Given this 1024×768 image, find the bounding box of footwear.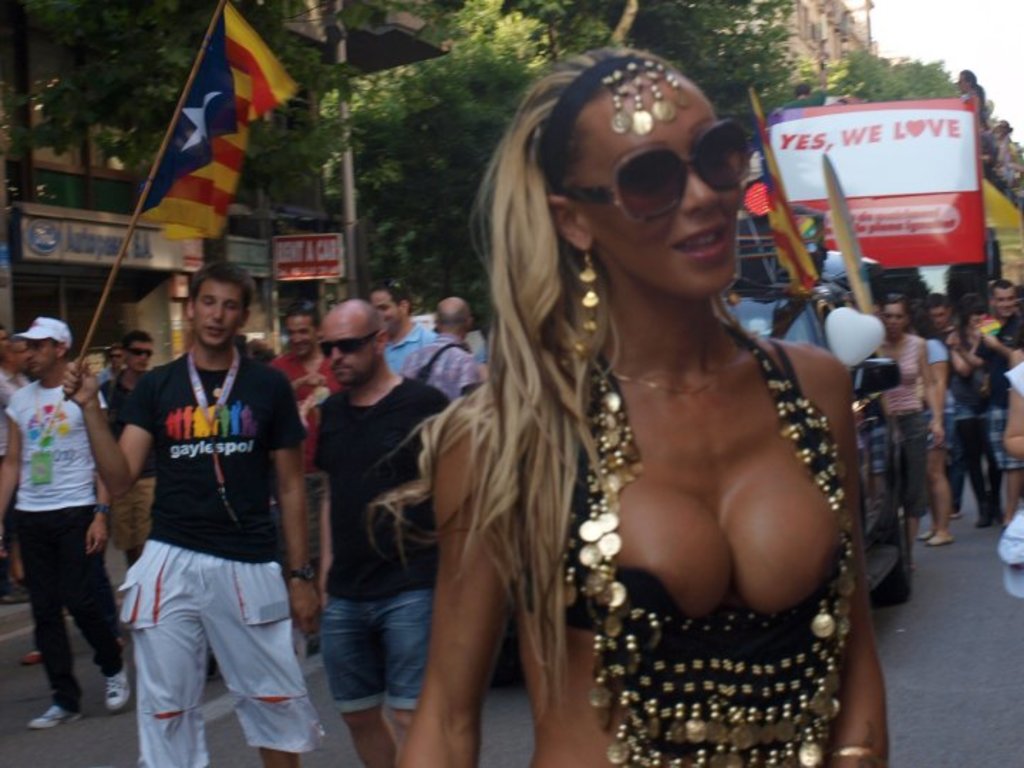
[x1=16, y1=650, x2=43, y2=666].
